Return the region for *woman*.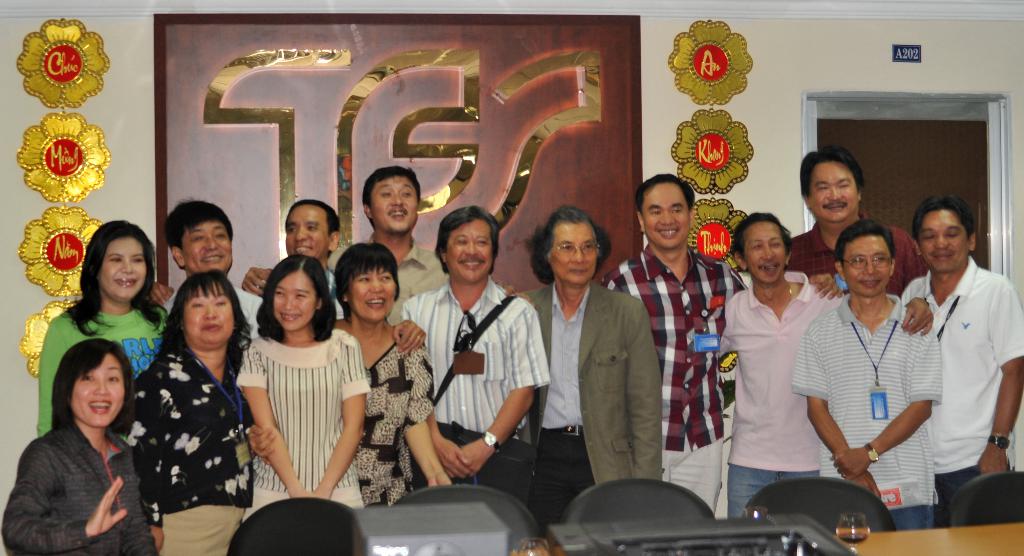
bbox=[233, 251, 373, 540].
